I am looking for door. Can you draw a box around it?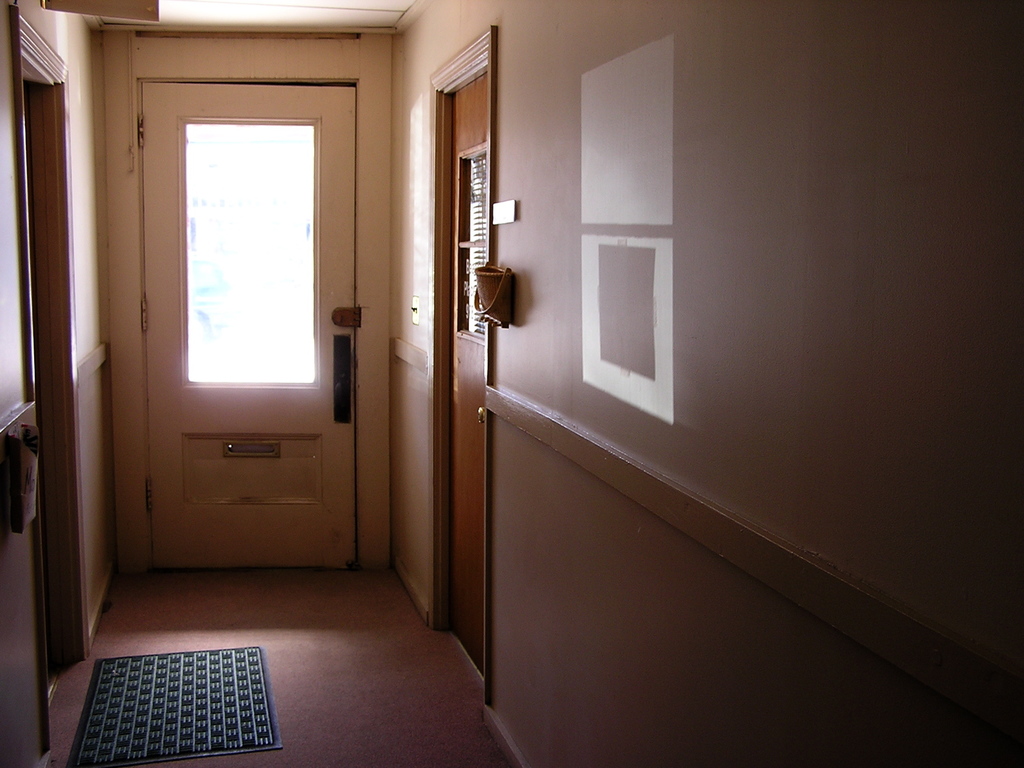
Sure, the bounding box is 114, 72, 350, 522.
